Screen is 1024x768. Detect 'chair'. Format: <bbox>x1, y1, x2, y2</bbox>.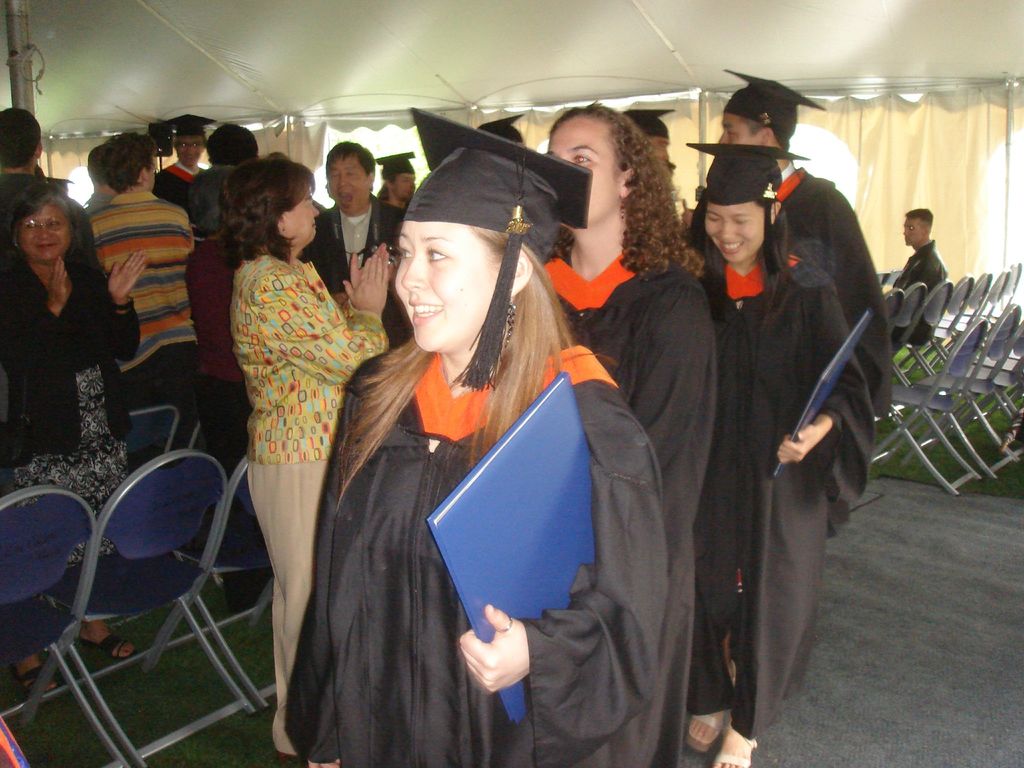
<bbox>886, 281, 928, 380</bbox>.
